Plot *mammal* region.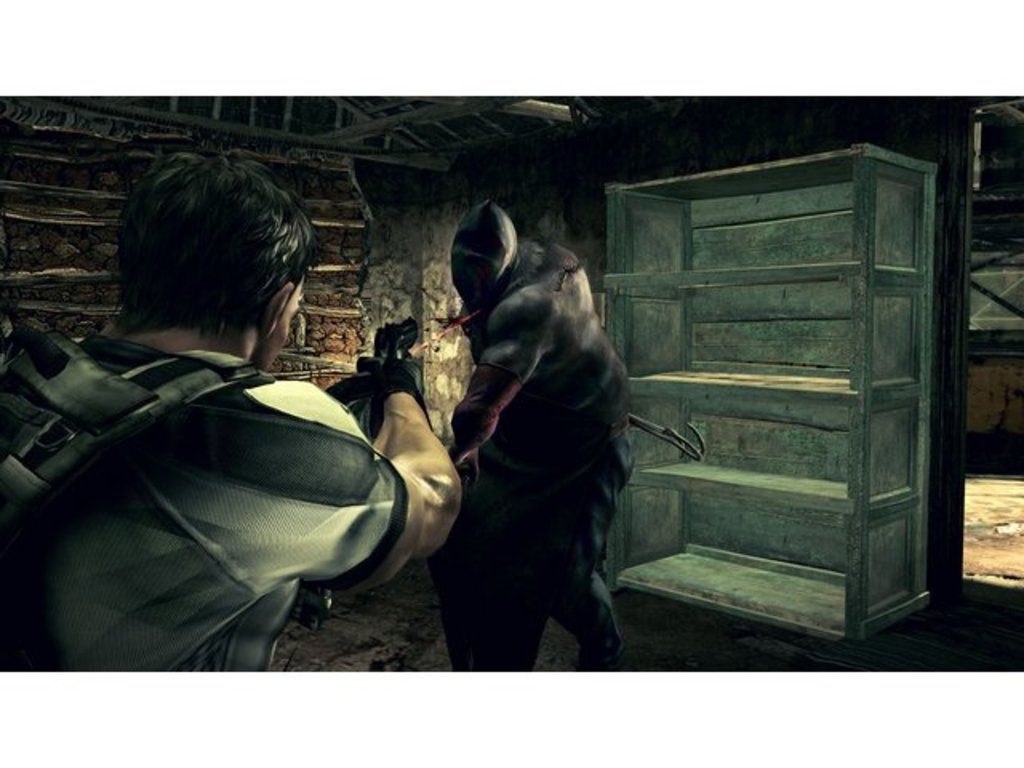
Plotted at (x1=0, y1=146, x2=467, y2=672).
